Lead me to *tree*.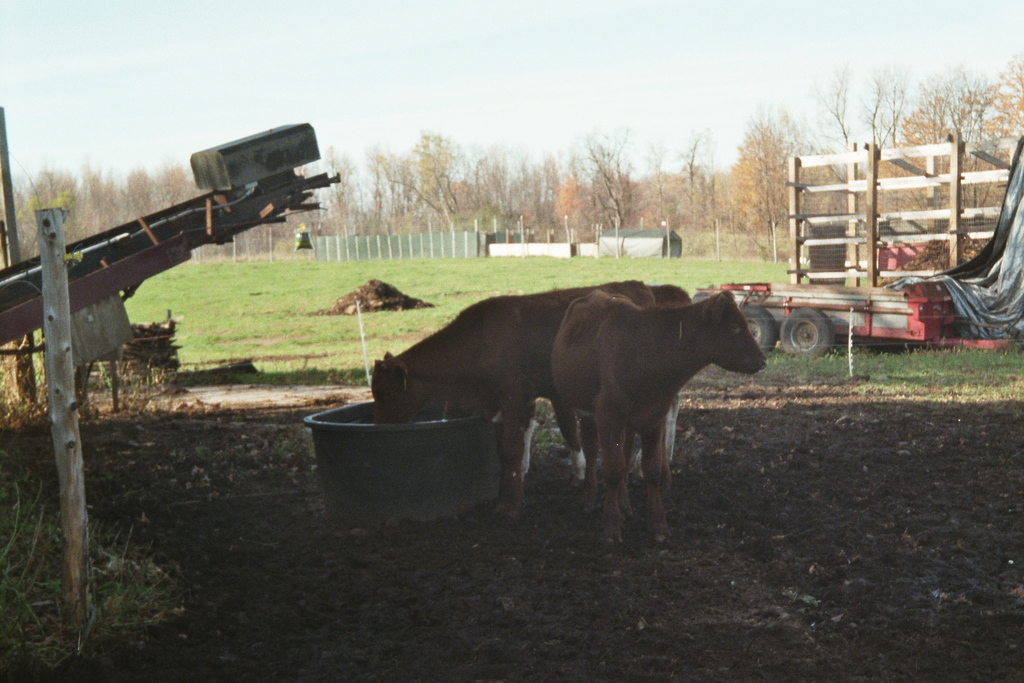
Lead to box=[889, 70, 999, 220].
